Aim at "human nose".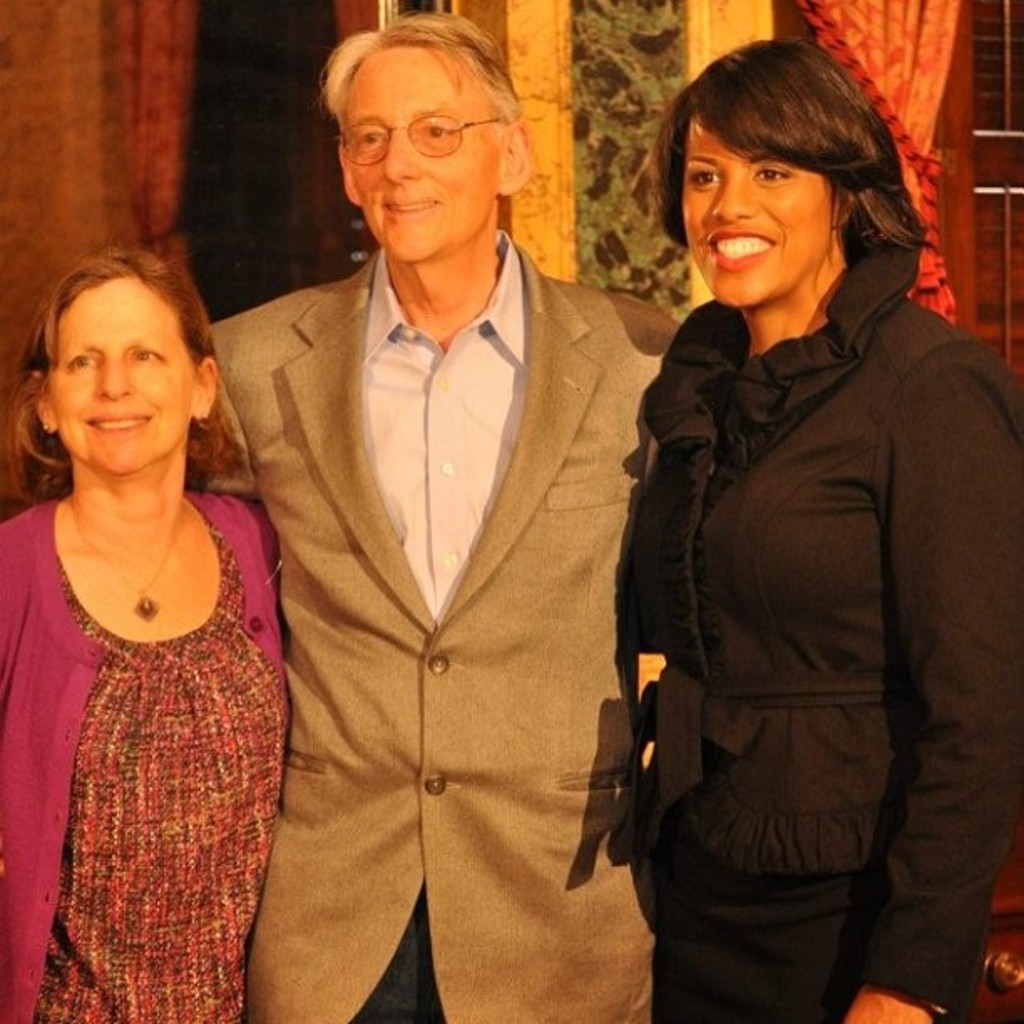
Aimed at 388:120:415:186.
